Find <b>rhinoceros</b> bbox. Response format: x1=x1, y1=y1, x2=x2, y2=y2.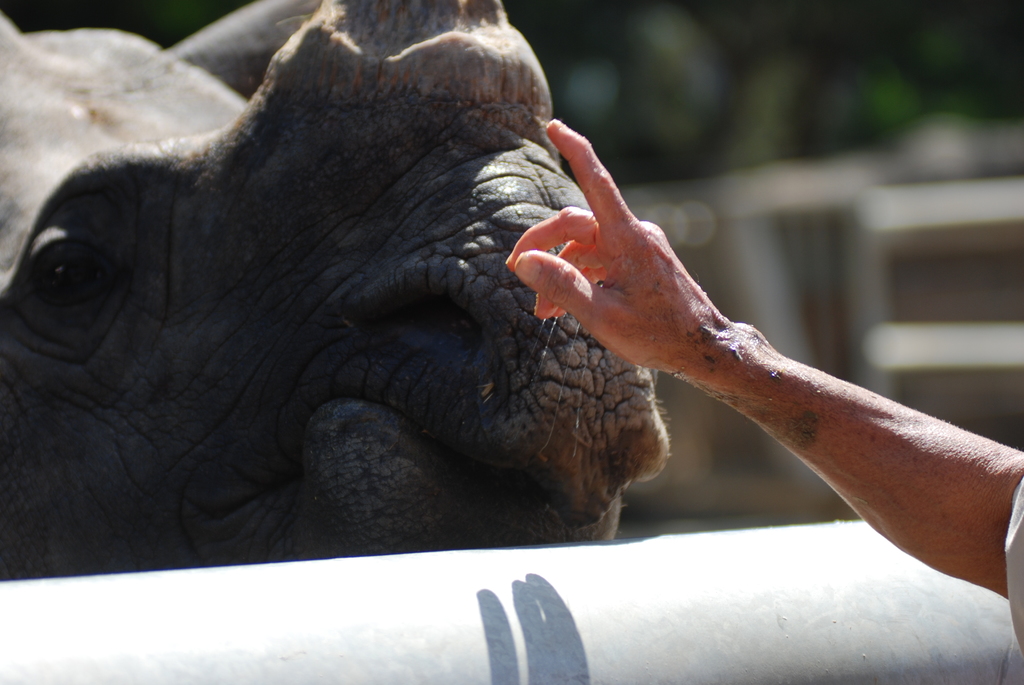
x1=0, y1=0, x2=675, y2=580.
